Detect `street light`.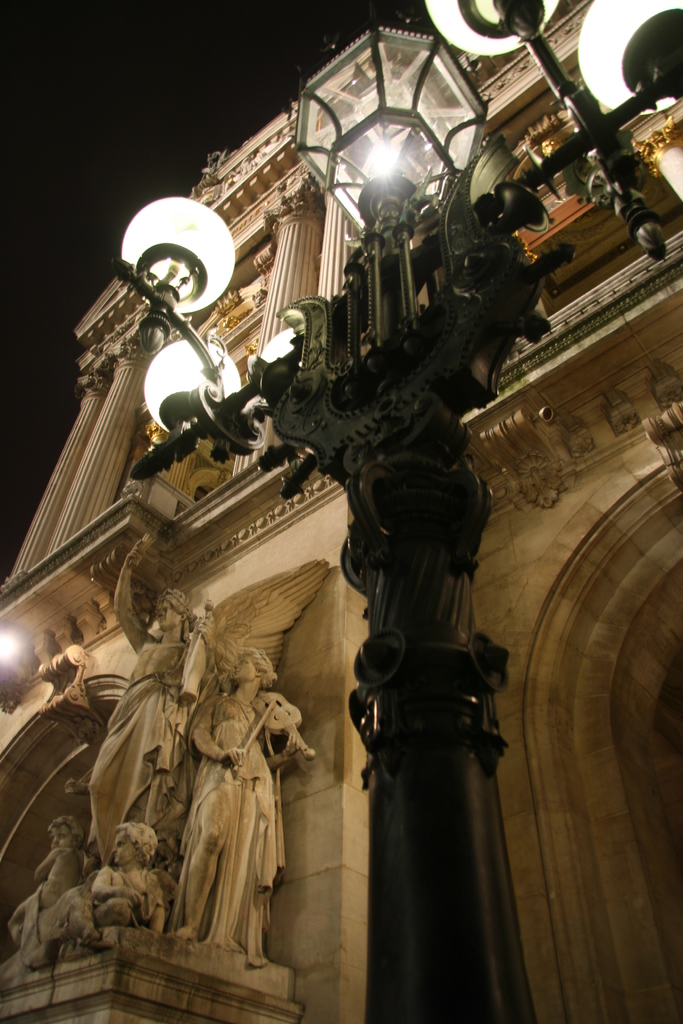
Detected at 121, 0, 682, 1023.
